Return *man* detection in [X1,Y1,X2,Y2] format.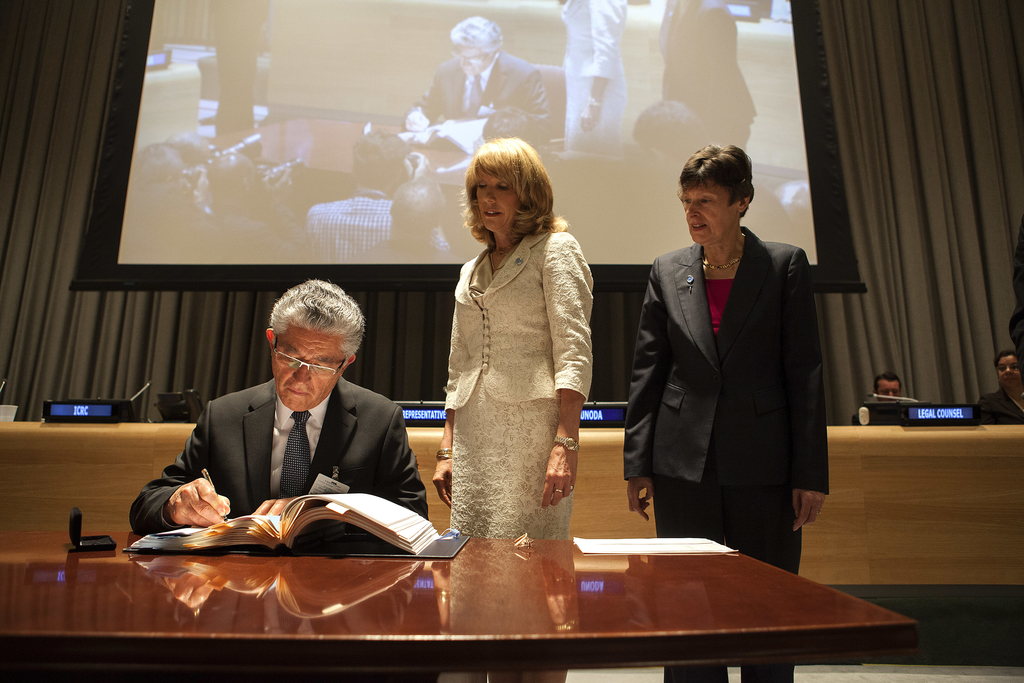
[869,373,908,404].
